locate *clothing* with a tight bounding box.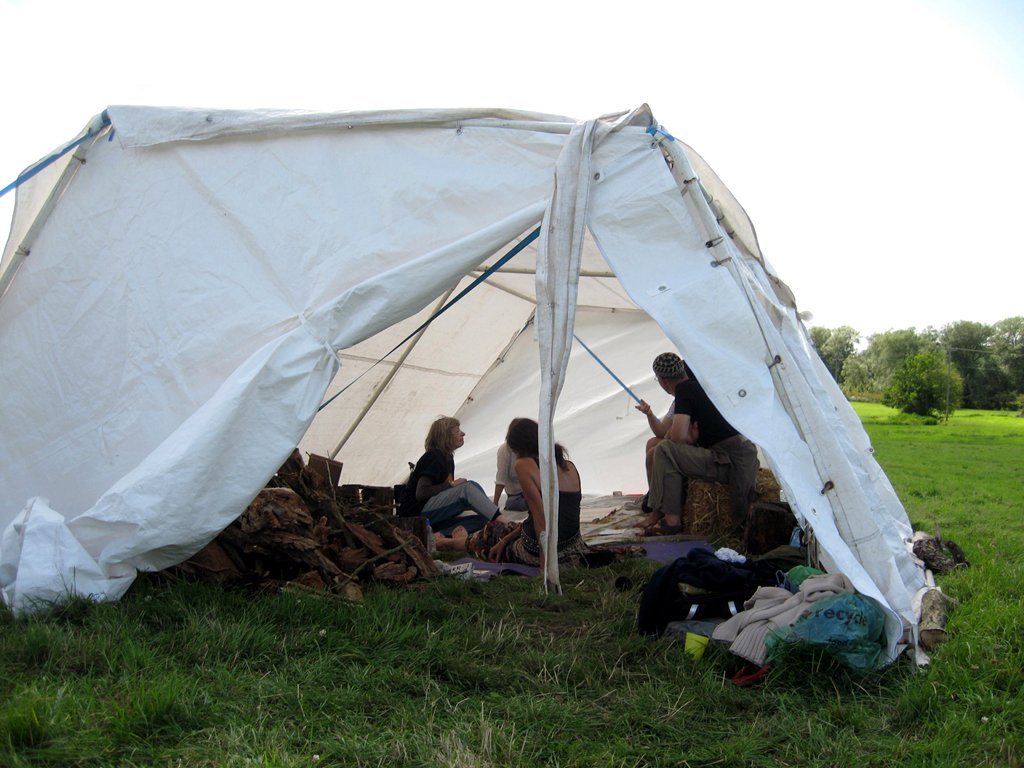
box=[641, 376, 760, 519].
